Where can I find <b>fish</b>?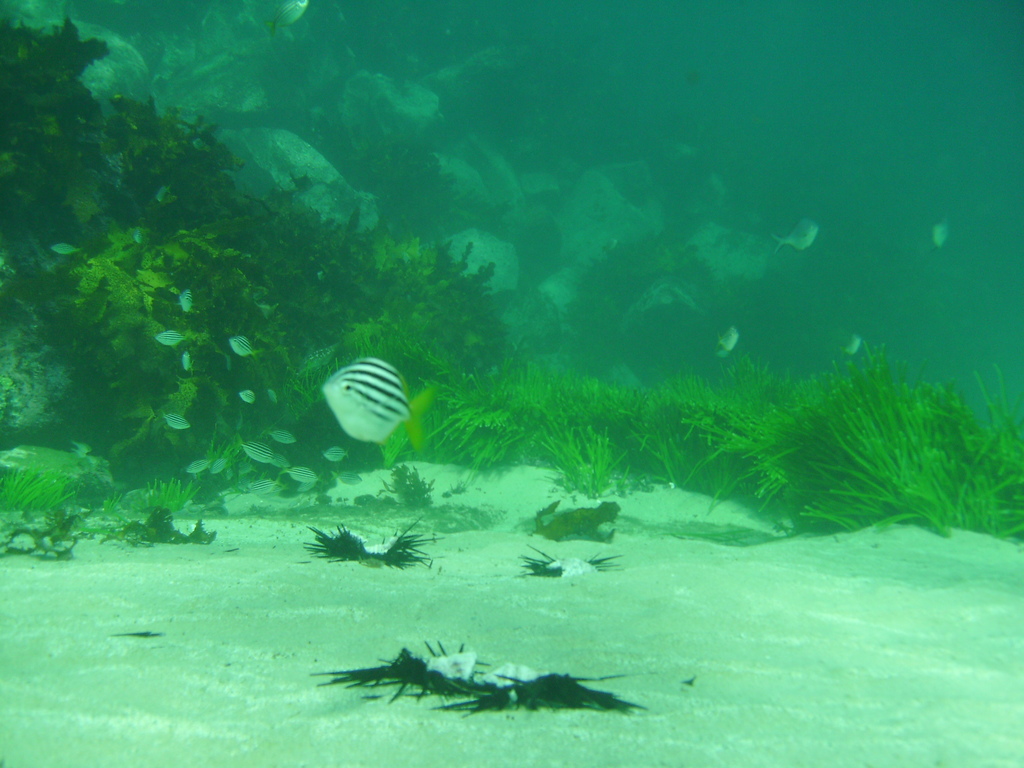
You can find it at pyautogui.locateOnScreen(271, 0, 308, 35).
